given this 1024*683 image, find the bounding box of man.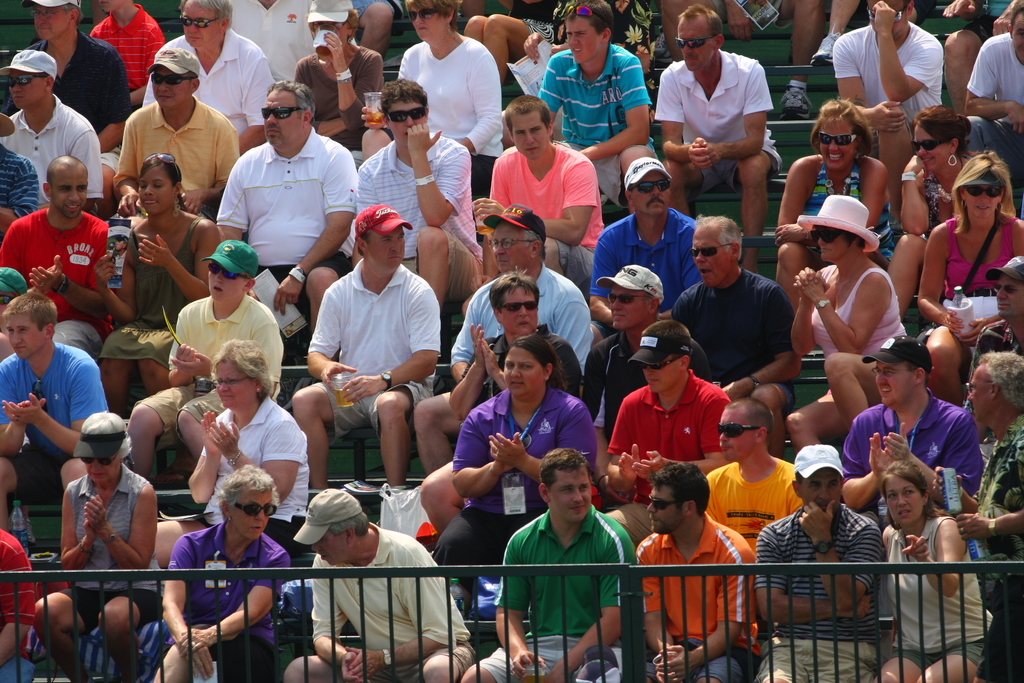
left=410, top=201, right=596, bottom=479.
